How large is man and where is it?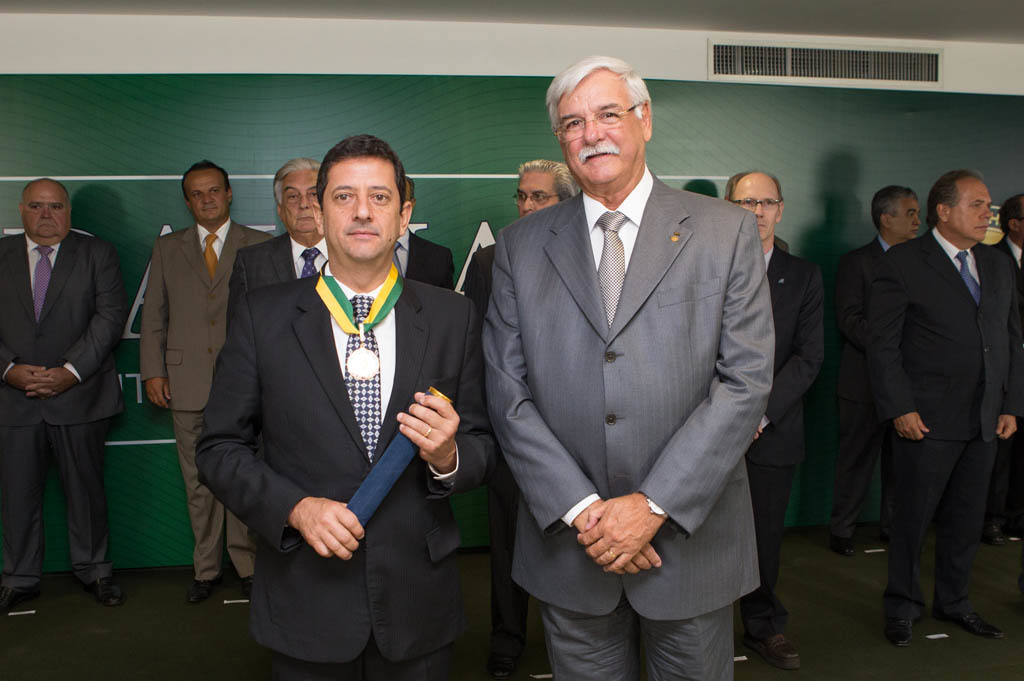
Bounding box: 226/150/331/335.
